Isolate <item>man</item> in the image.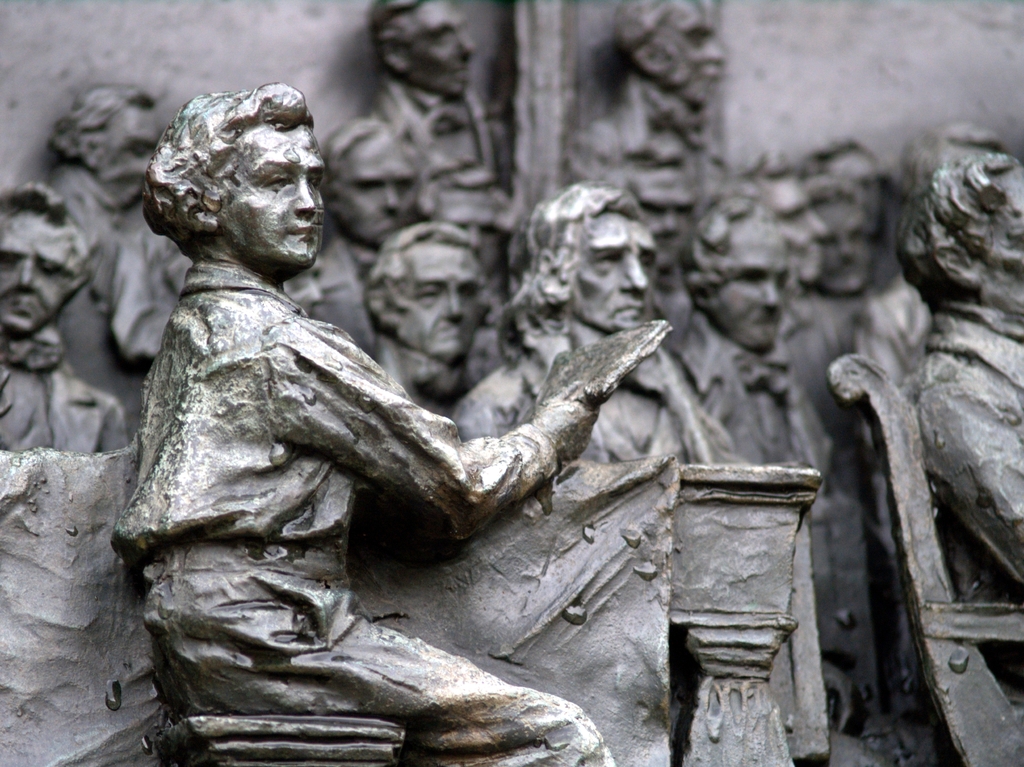
Isolated region: Rect(367, 213, 502, 418).
